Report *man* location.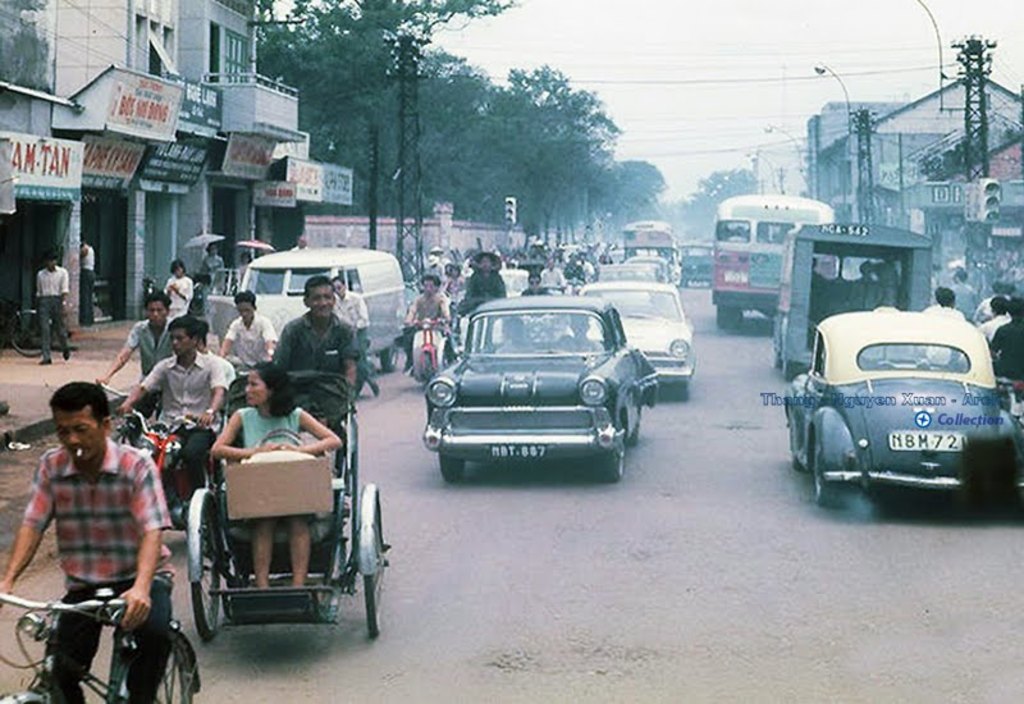
Report: (left=32, top=252, right=69, bottom=369).
